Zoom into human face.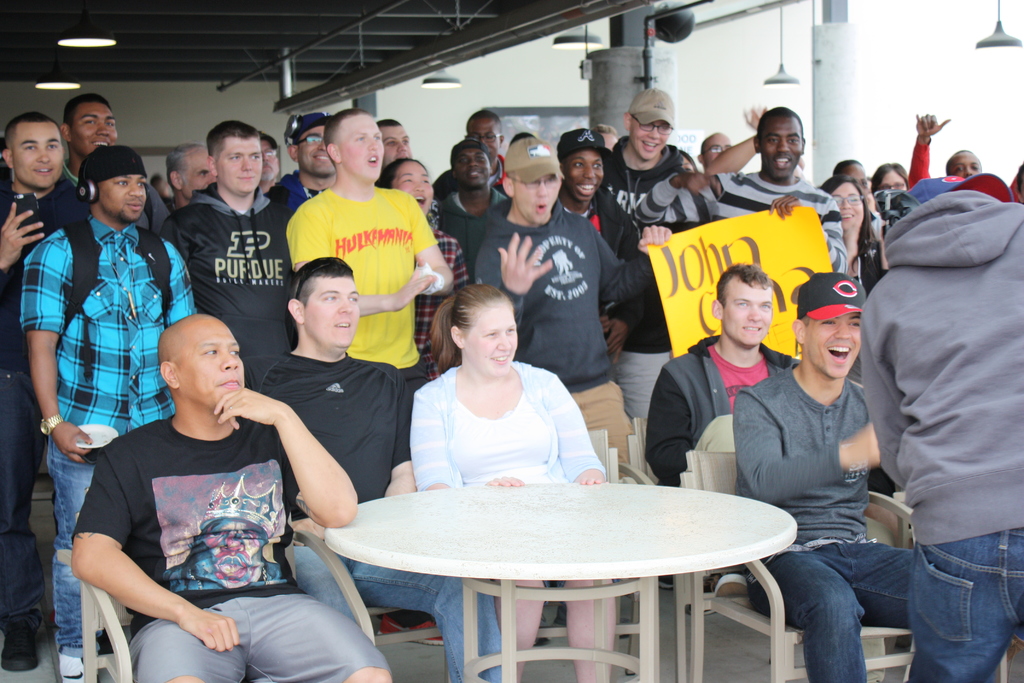
Zoom target: crop(379, 124, 410, 165).
